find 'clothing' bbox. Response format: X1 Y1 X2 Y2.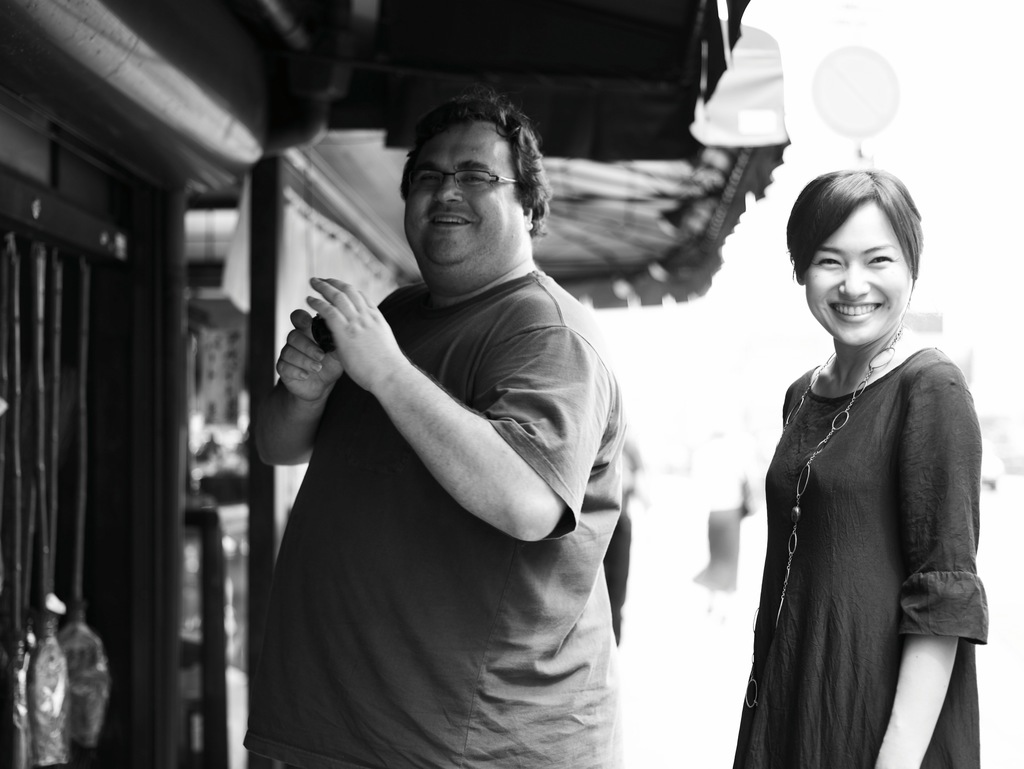
235 269 621 768.
